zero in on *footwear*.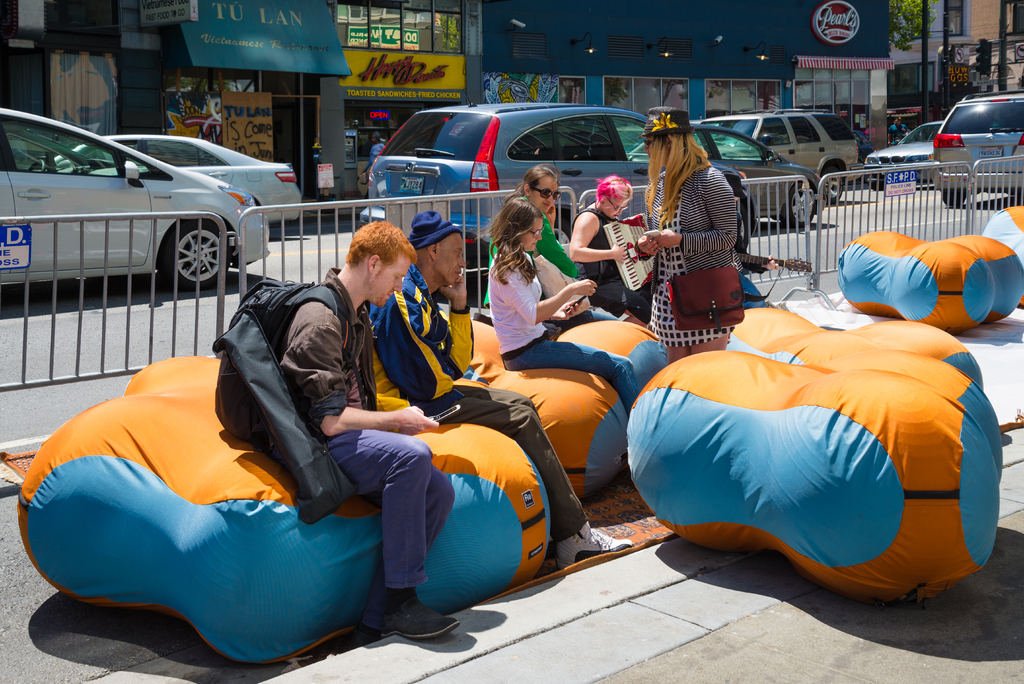
Zeroed in: left=372, top=587, right=467, bottom=640.
